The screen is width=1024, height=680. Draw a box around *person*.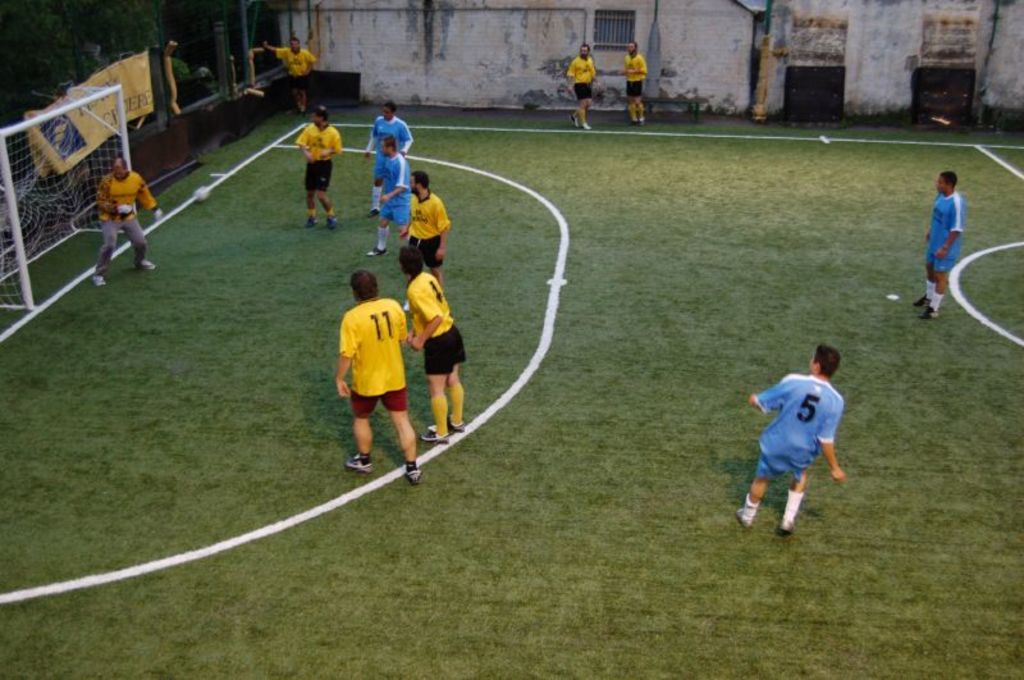
crop(733, 343, 842, 542).
